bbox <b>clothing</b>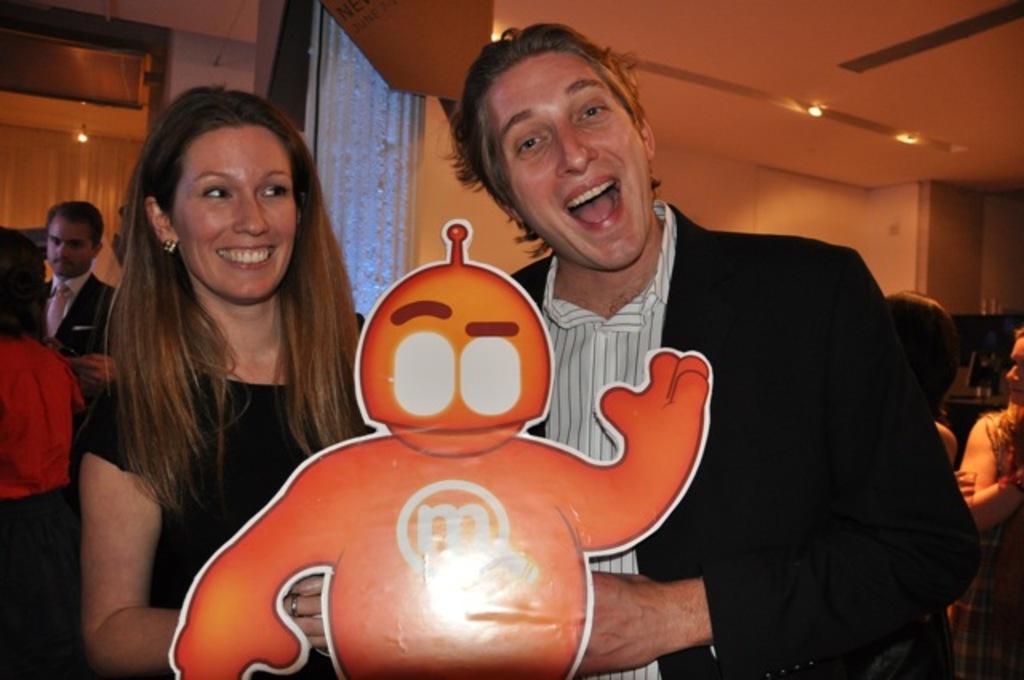
957:410:1022:678
